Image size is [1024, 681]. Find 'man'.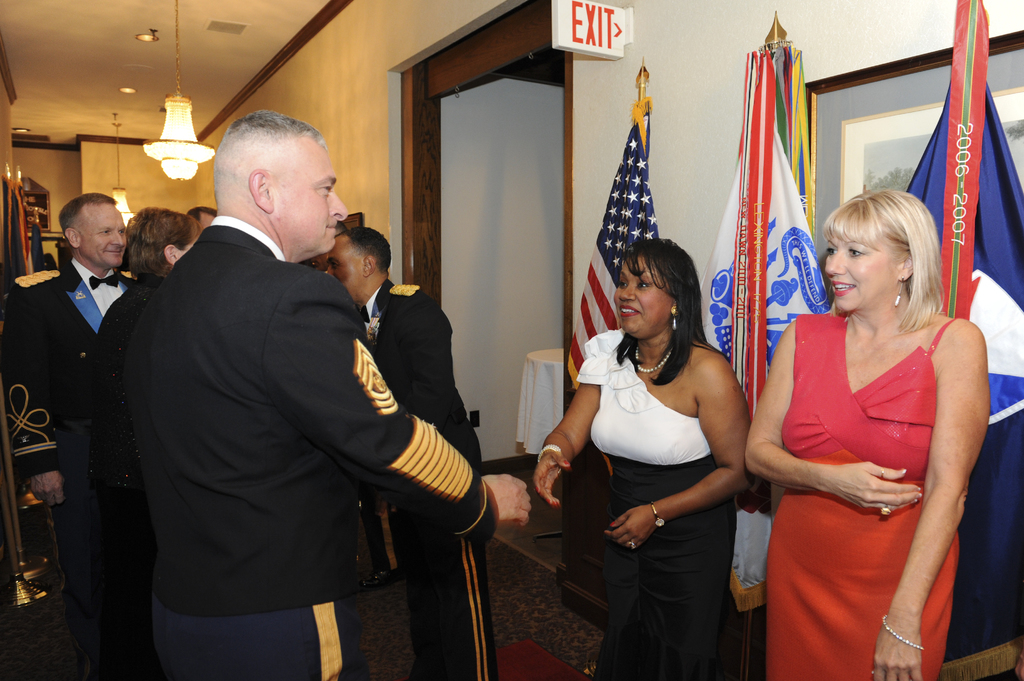
(0, 183, 149, 678).
